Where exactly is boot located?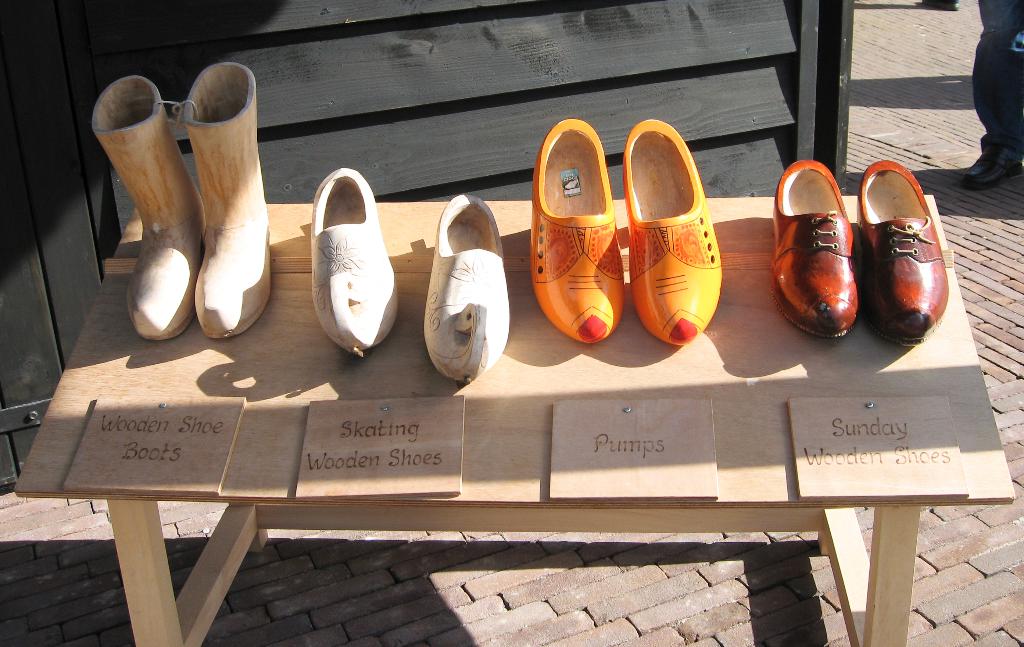
Its bounding box is {"left": 94, "top": 76, "right": 209, "bottom": 344}.
